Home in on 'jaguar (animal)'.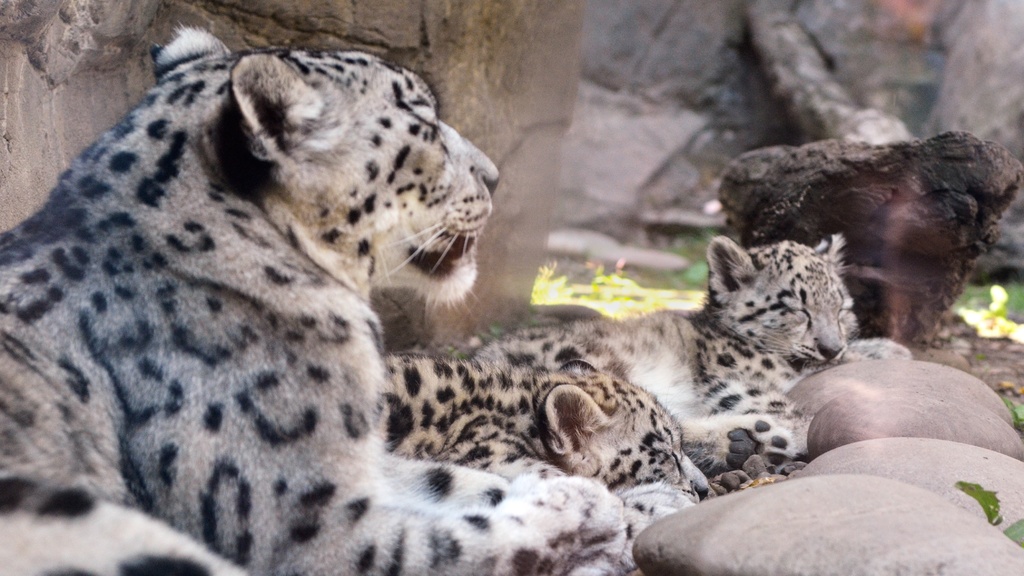
Homed in at {"left": 467, "top": 227, "right": 918, "bottom": 454}.
